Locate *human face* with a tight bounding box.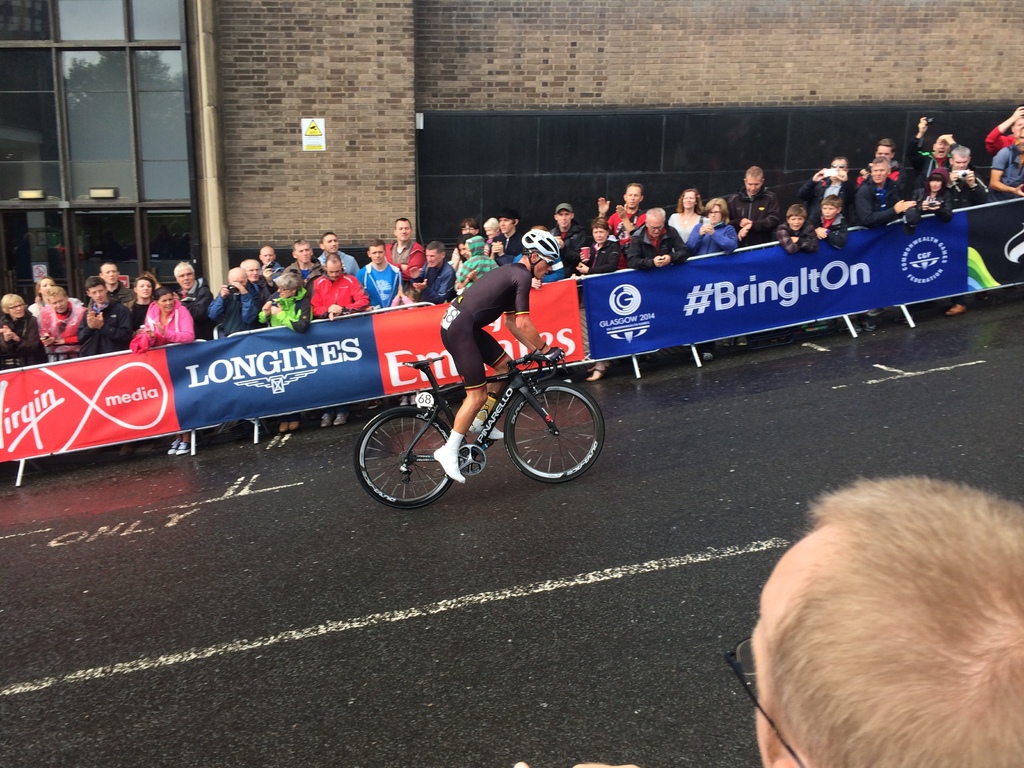
x1=499, y1=216, x2=511, y2=232.
